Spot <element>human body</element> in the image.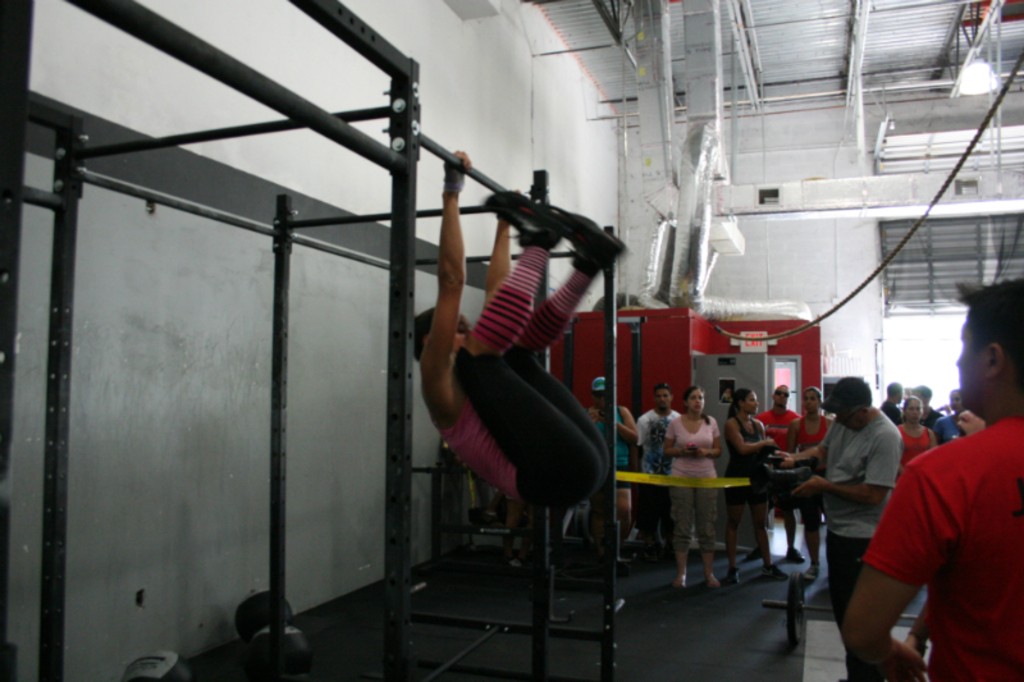
<element>human body</element> found at bbox=(412, 154, 614, 502).
